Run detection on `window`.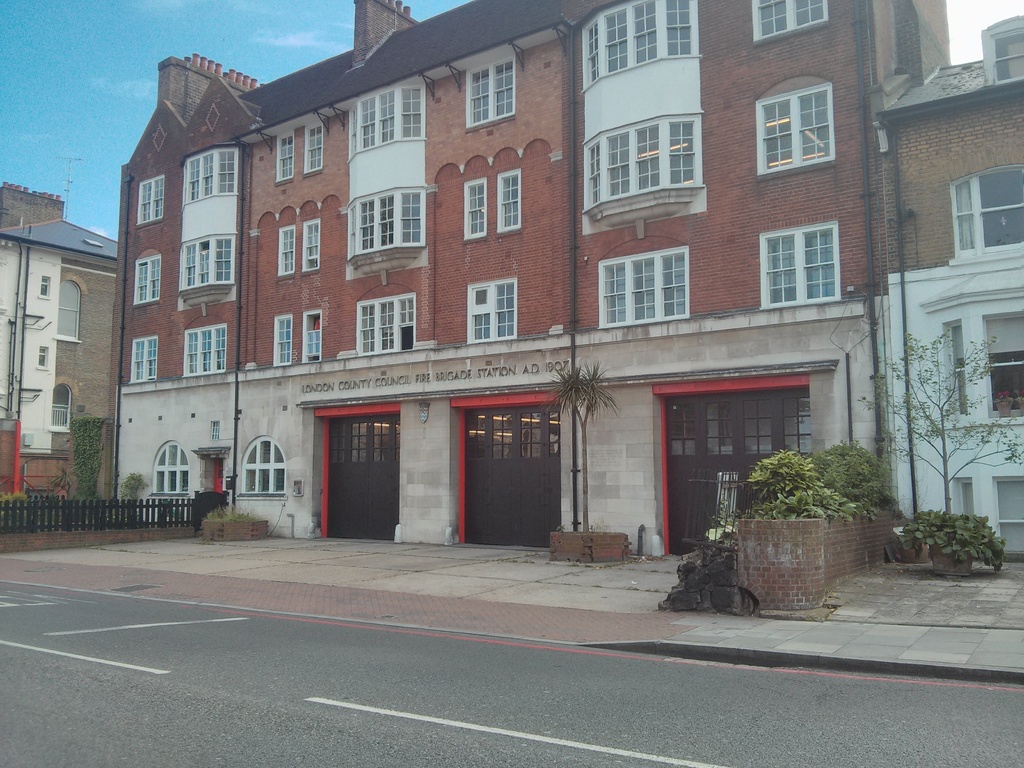
Result: 236,435,288,500.
